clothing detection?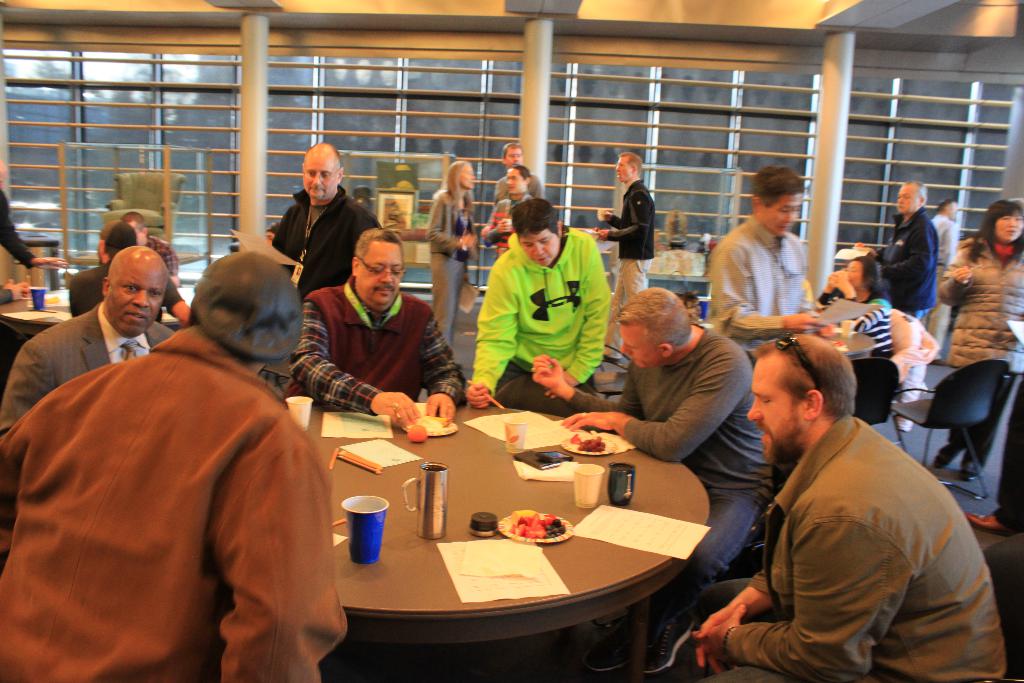
BBox(607, 177, 653, 359)
